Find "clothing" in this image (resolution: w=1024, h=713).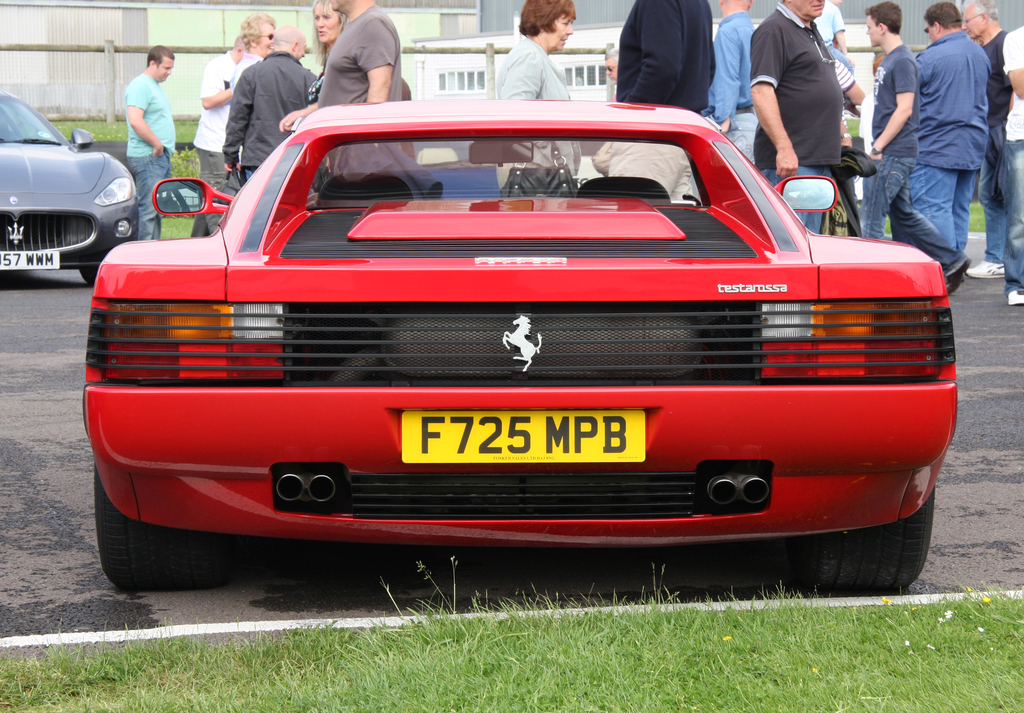
<bbox>853, 40, 956, 274</bbox>.
